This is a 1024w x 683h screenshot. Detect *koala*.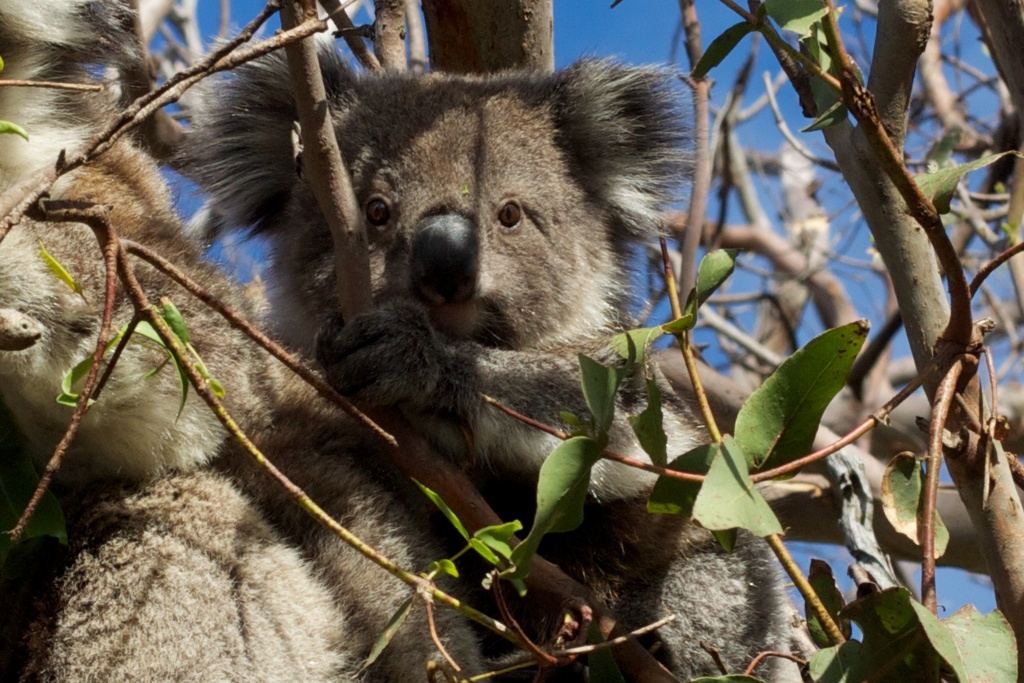
{"x1": 0, "y1": 0, "x2": 795, "y2": 682}.
